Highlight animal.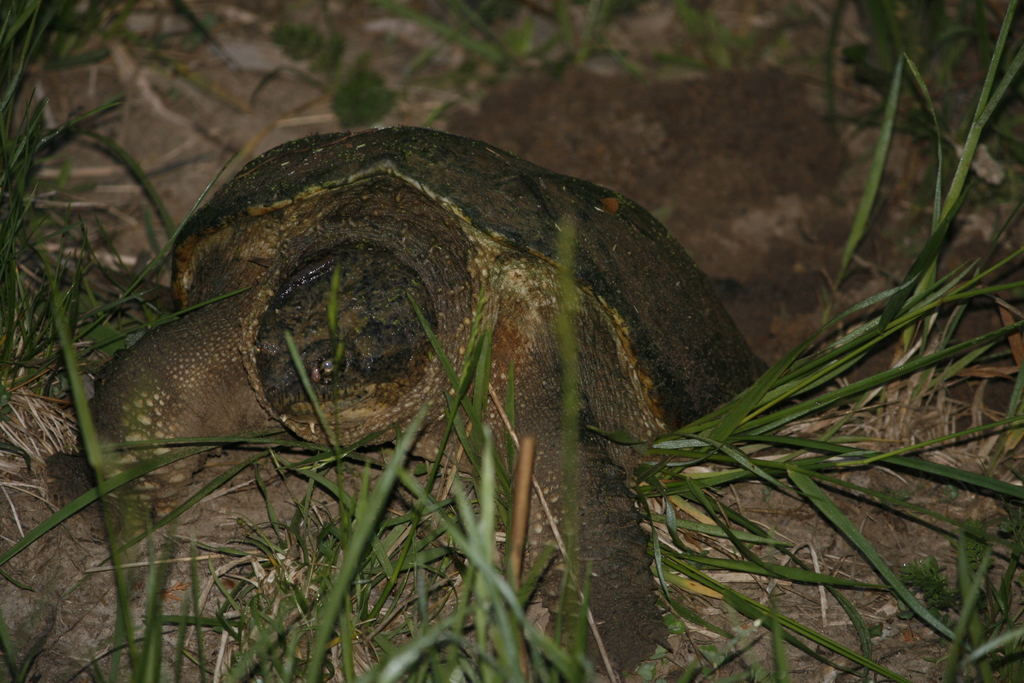
Highlighted region: 81/125/775/682.
